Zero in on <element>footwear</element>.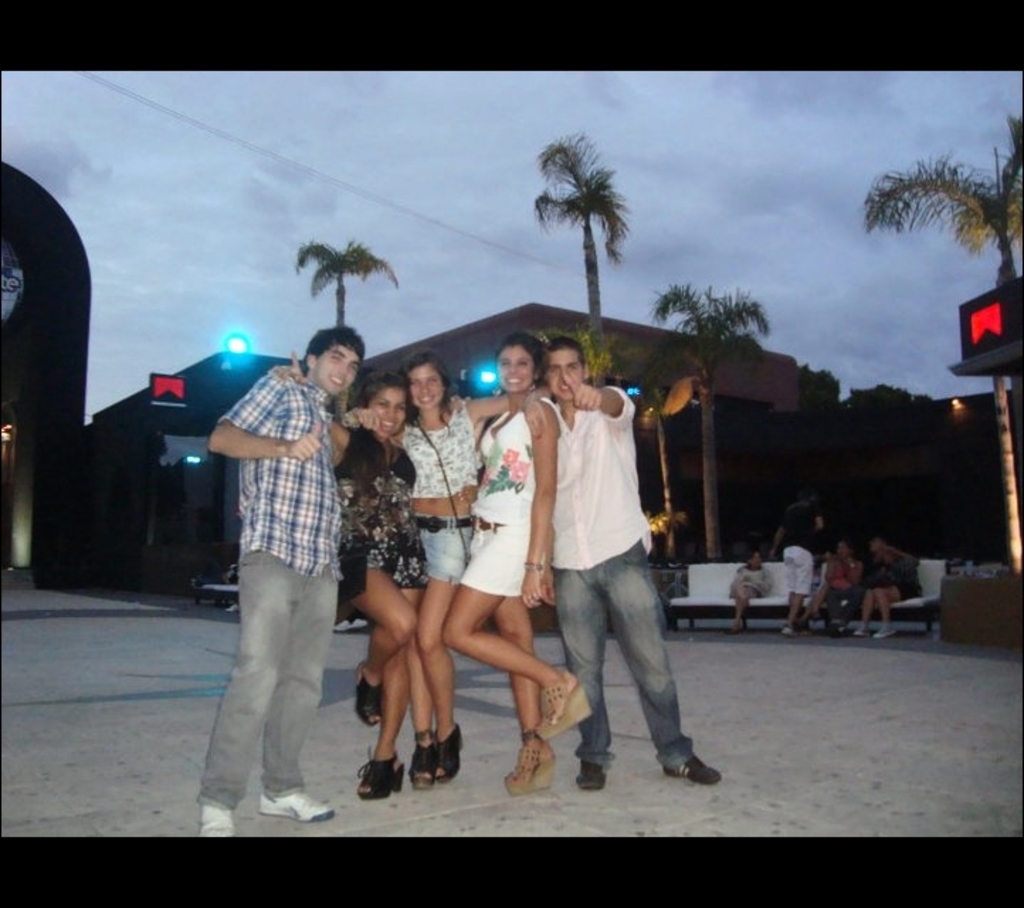
Zeroed in: Rect(264, 789, 333, 821).
